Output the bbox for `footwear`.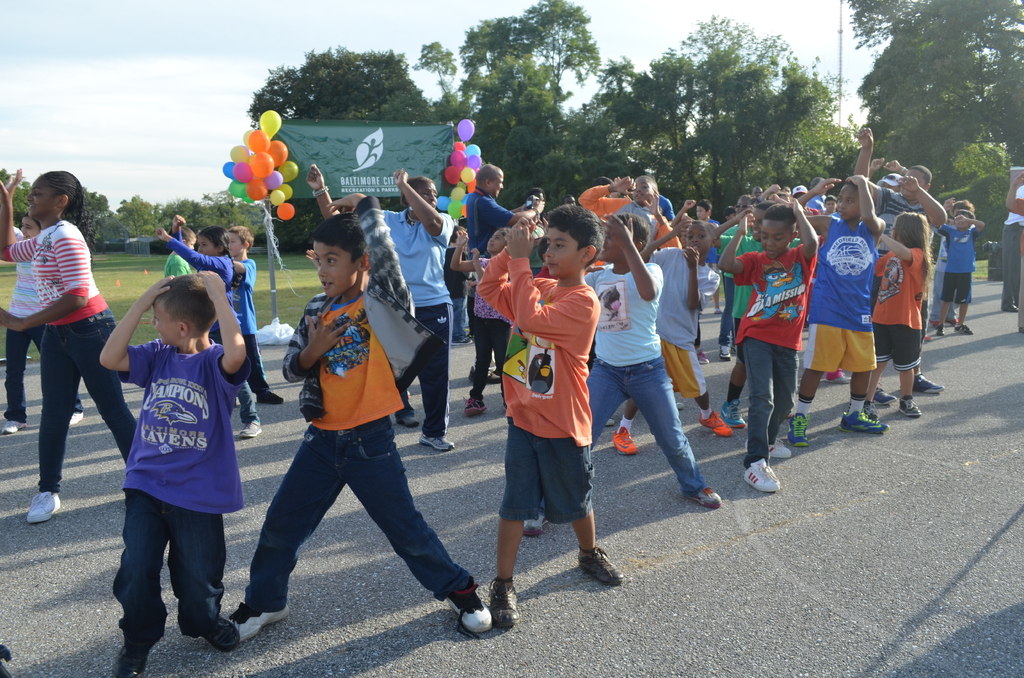
box=[447, 596, 497, 641].
